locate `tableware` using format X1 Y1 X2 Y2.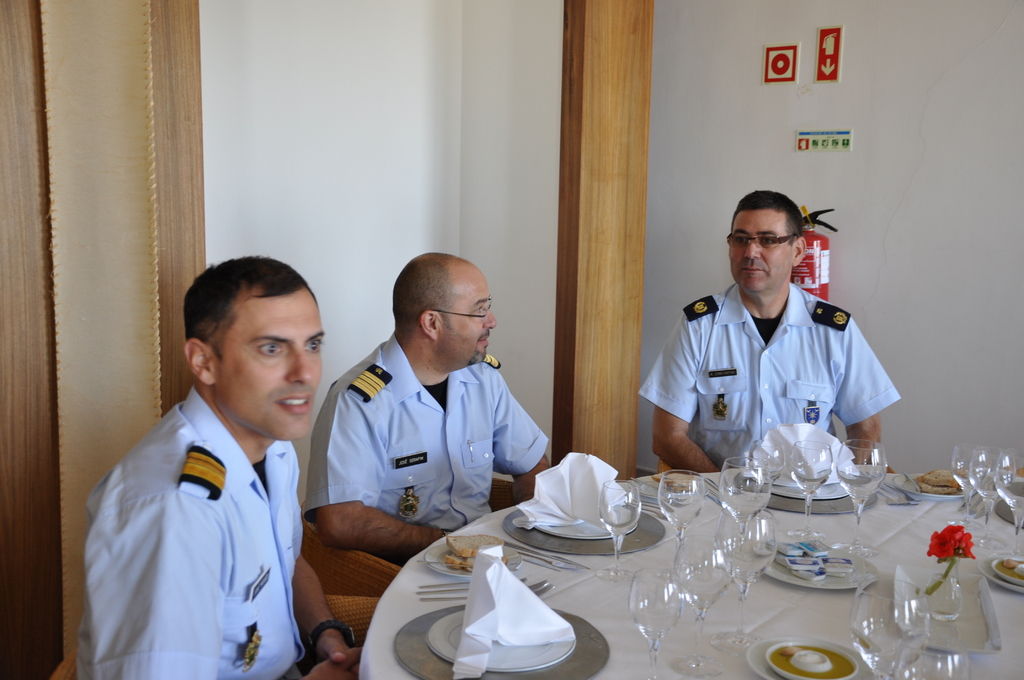
845 572 934 679.
